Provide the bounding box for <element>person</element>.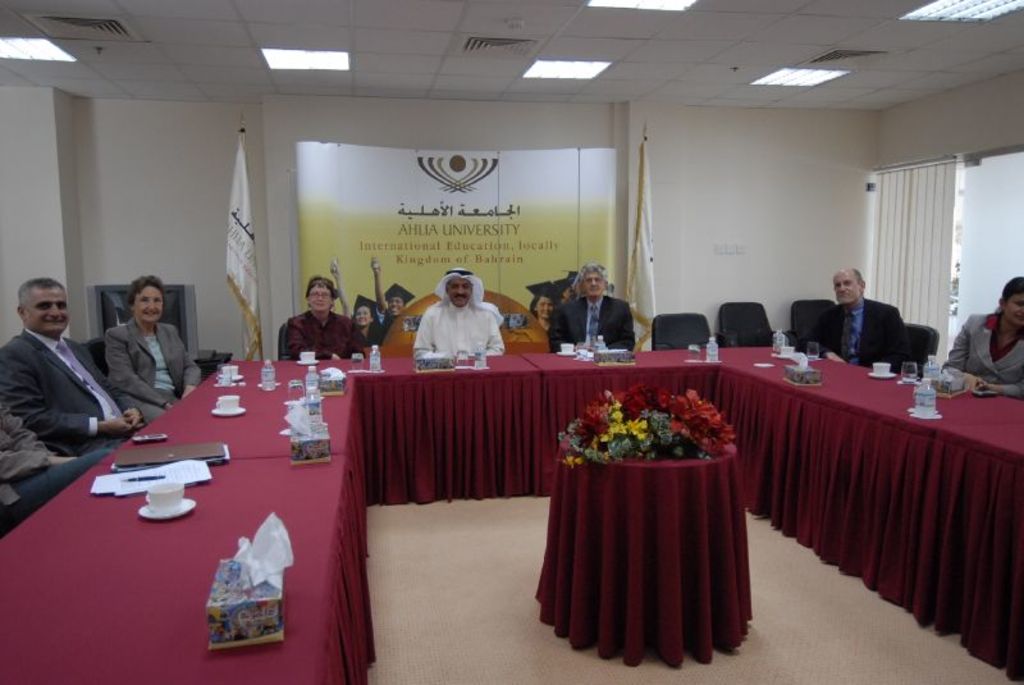
pyautogui.locateOnScreen(550, 266, 636, 350).
